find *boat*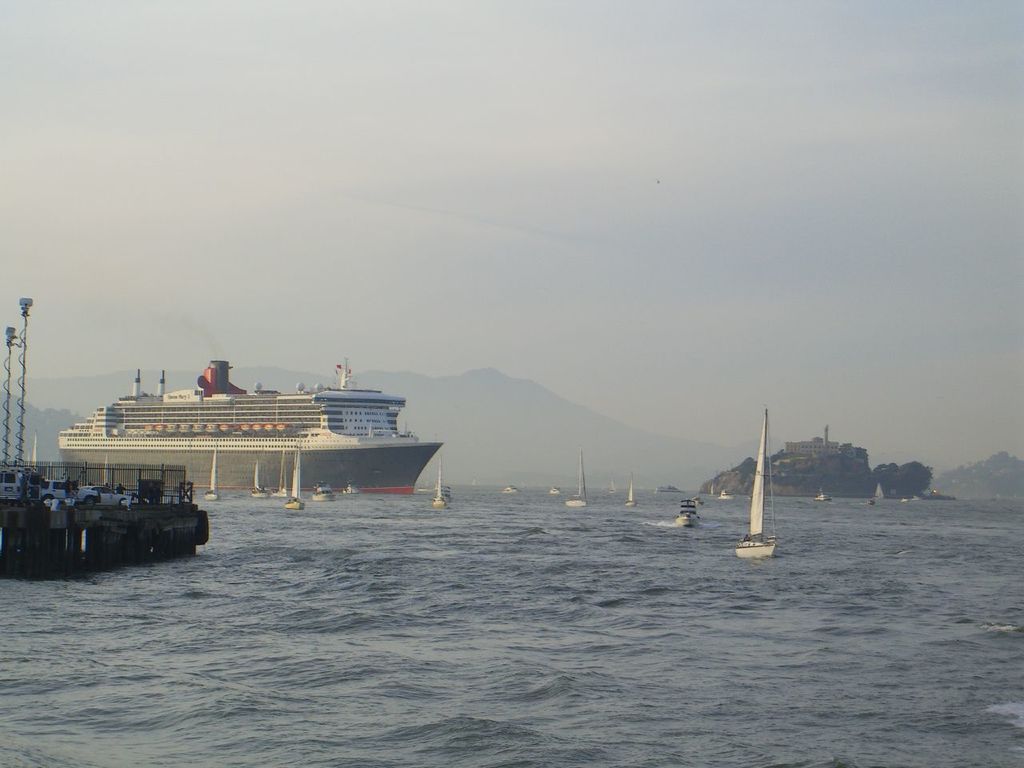
(left=205, top=446, right=221, bottom=503)
